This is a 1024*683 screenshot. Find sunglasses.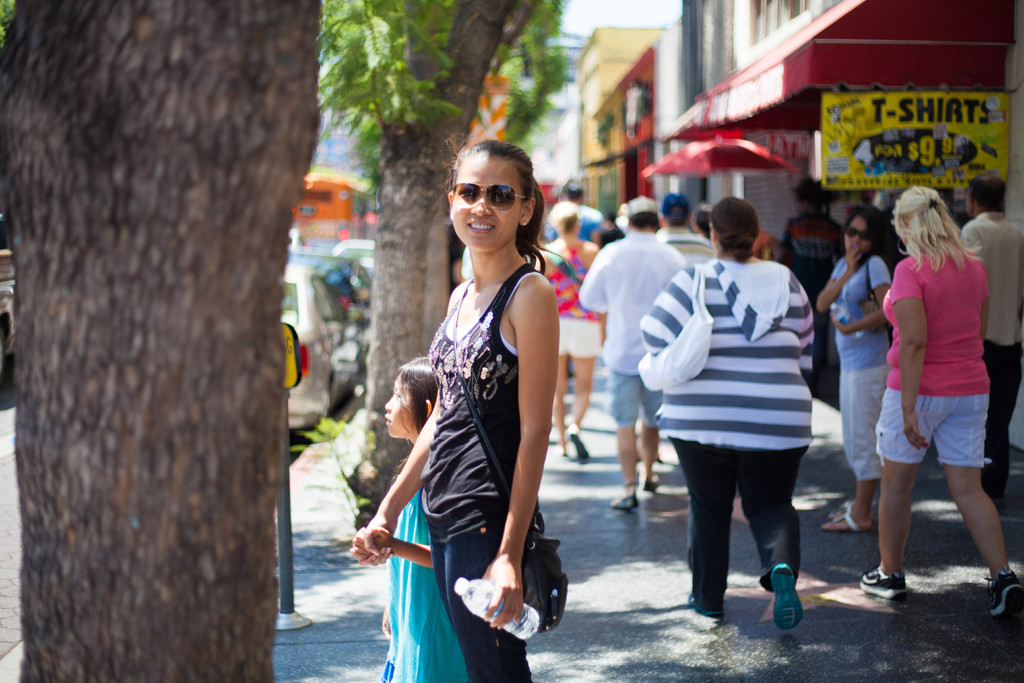
Bounding box: pyautogui.locateOnScreen(845, 226, 871, 240).
